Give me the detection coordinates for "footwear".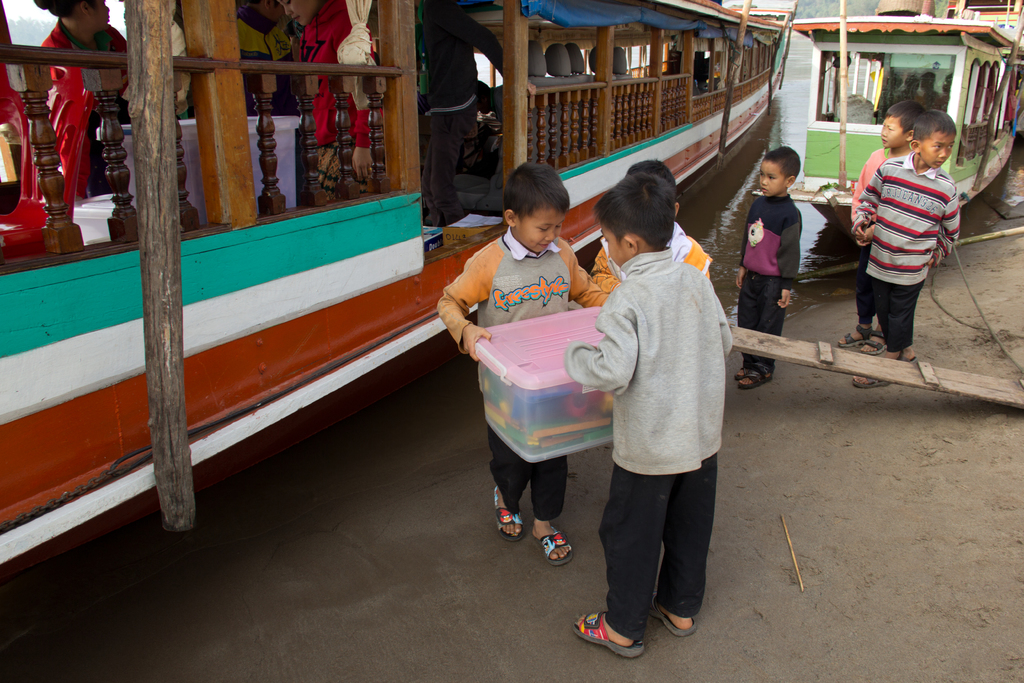
x1=740 y1=365 x2=761 y2=397.
